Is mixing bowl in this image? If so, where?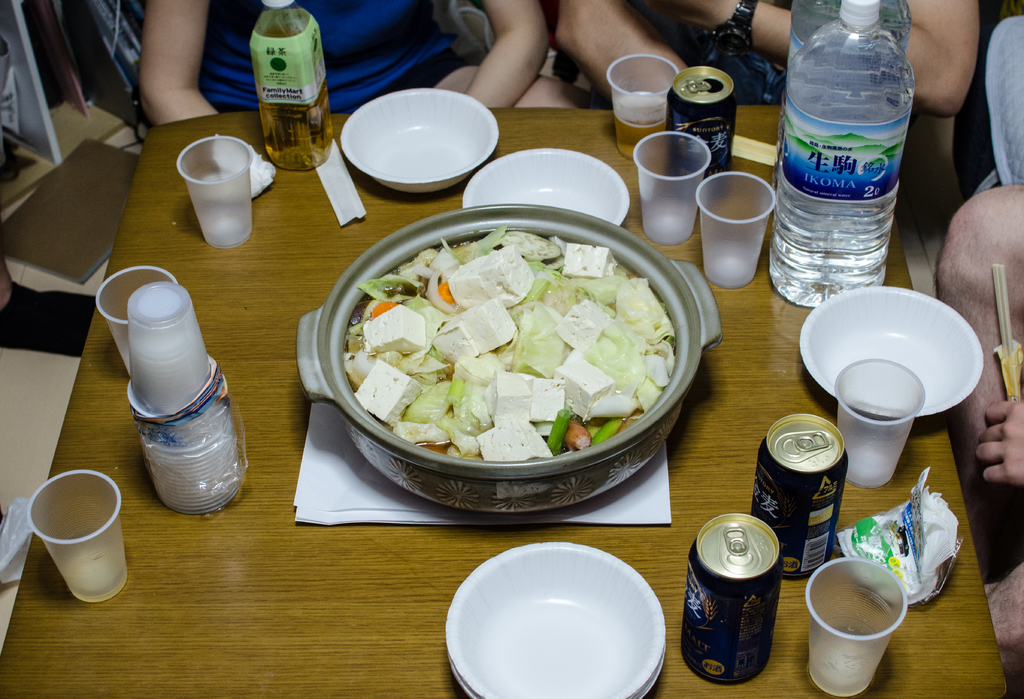
Yes, at (left=298, top=202, right=726, bottom=516).
